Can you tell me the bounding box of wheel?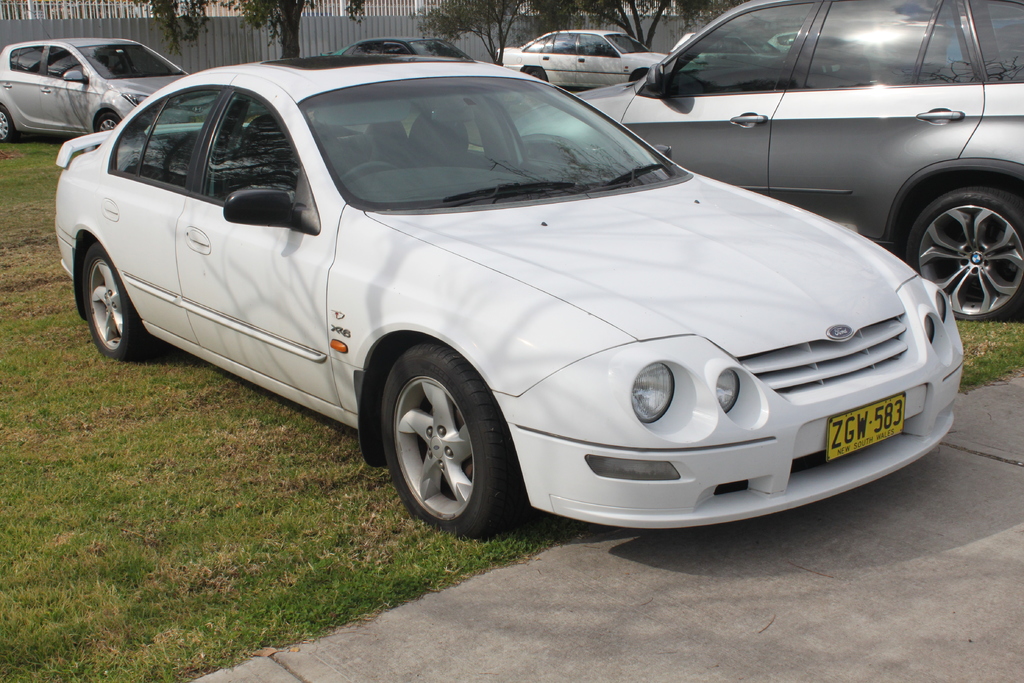
95 114 127 129.
